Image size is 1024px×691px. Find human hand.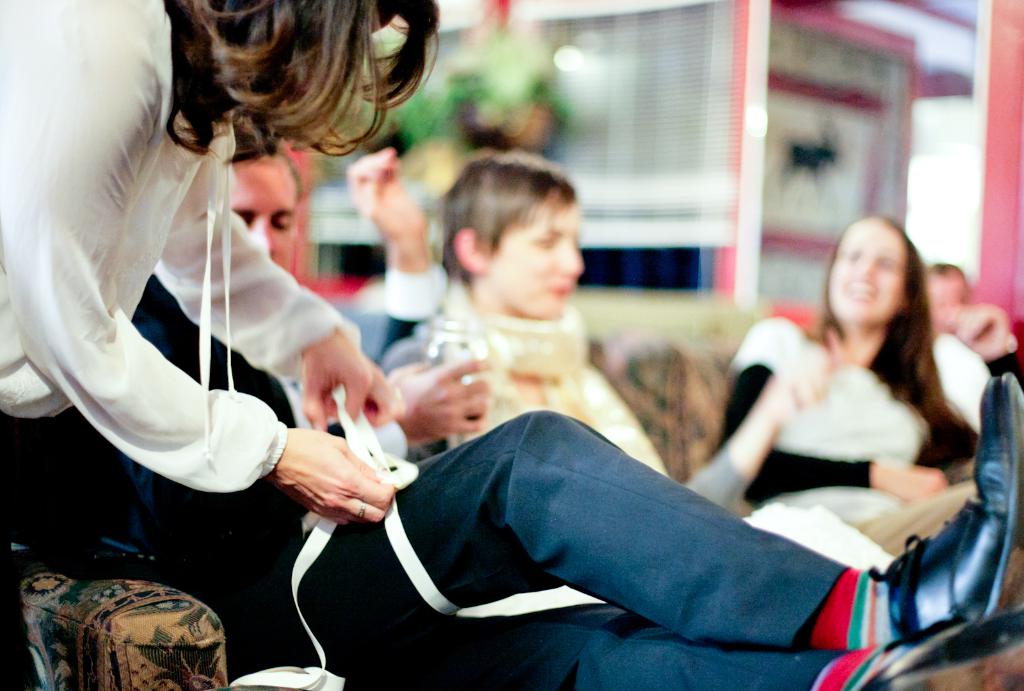
rect(769, 357, 831, 415).
